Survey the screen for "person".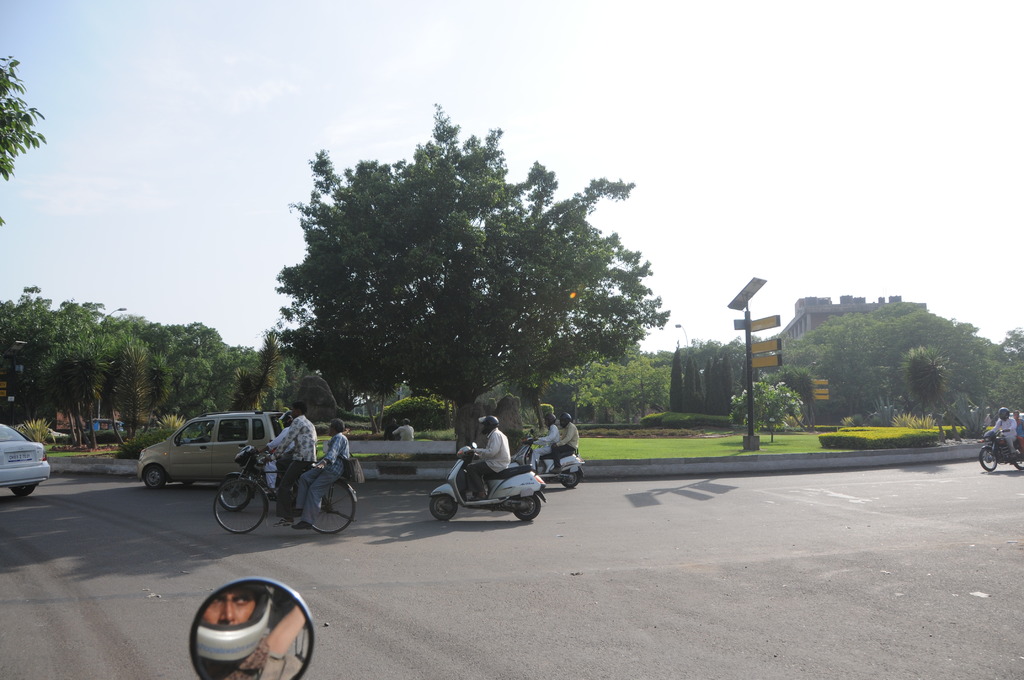
Survey found: 386:423:404:438.
